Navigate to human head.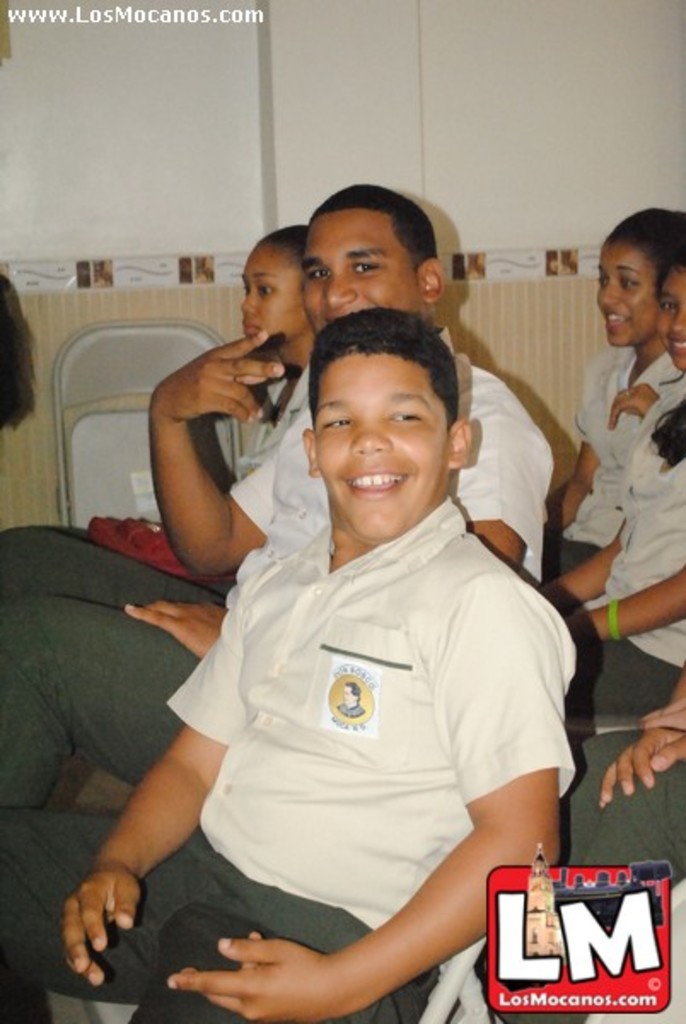
Navigation target: locate(307, 282, 454, 521).
